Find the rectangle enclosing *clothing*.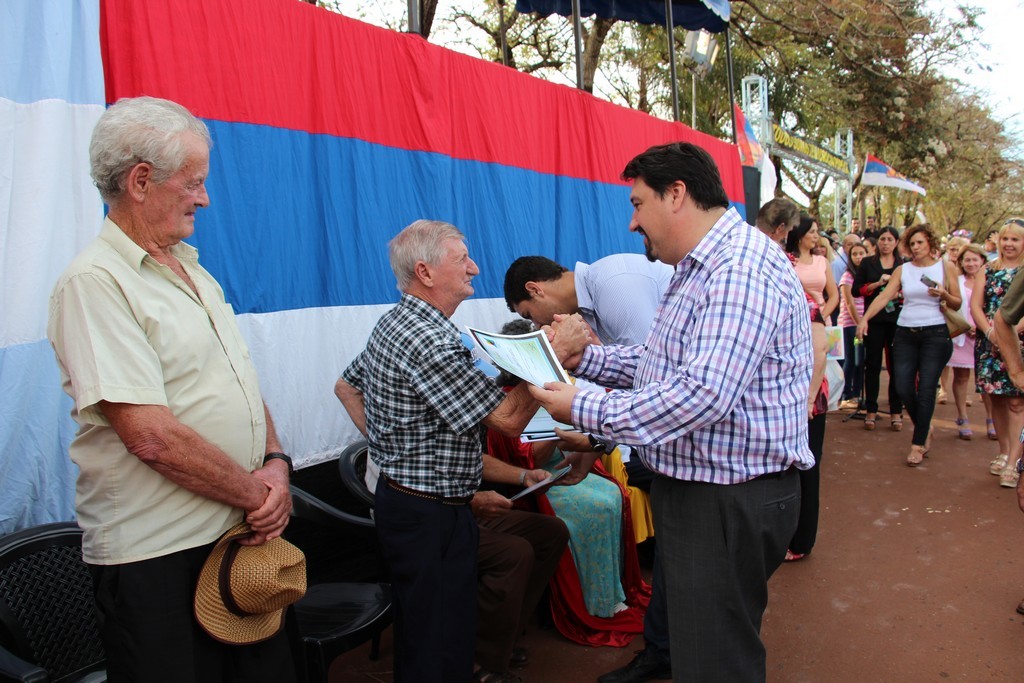
l=834, t=256, r=870, b=389.
